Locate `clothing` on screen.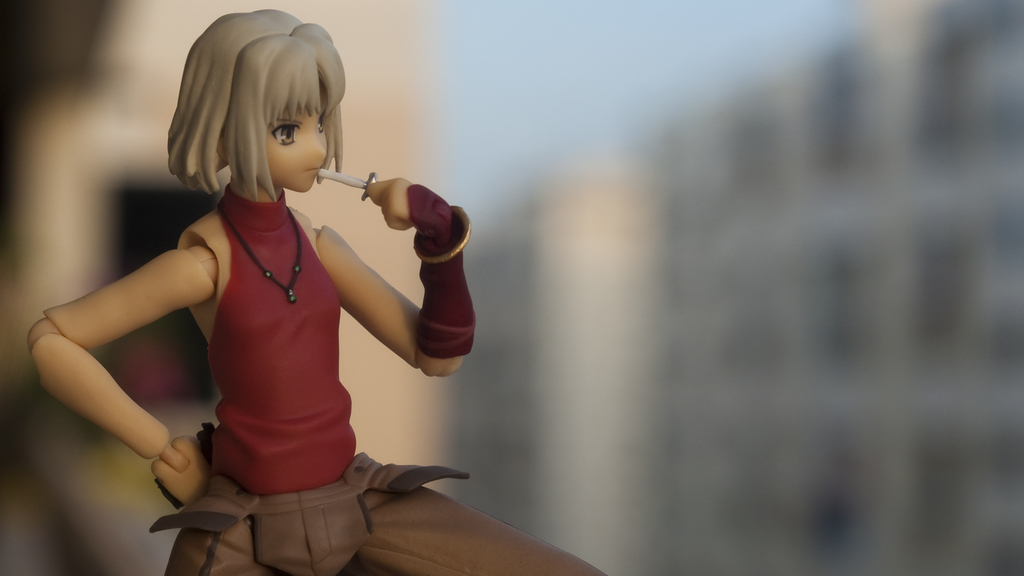
On screen at [154, 166, 583, 575].
